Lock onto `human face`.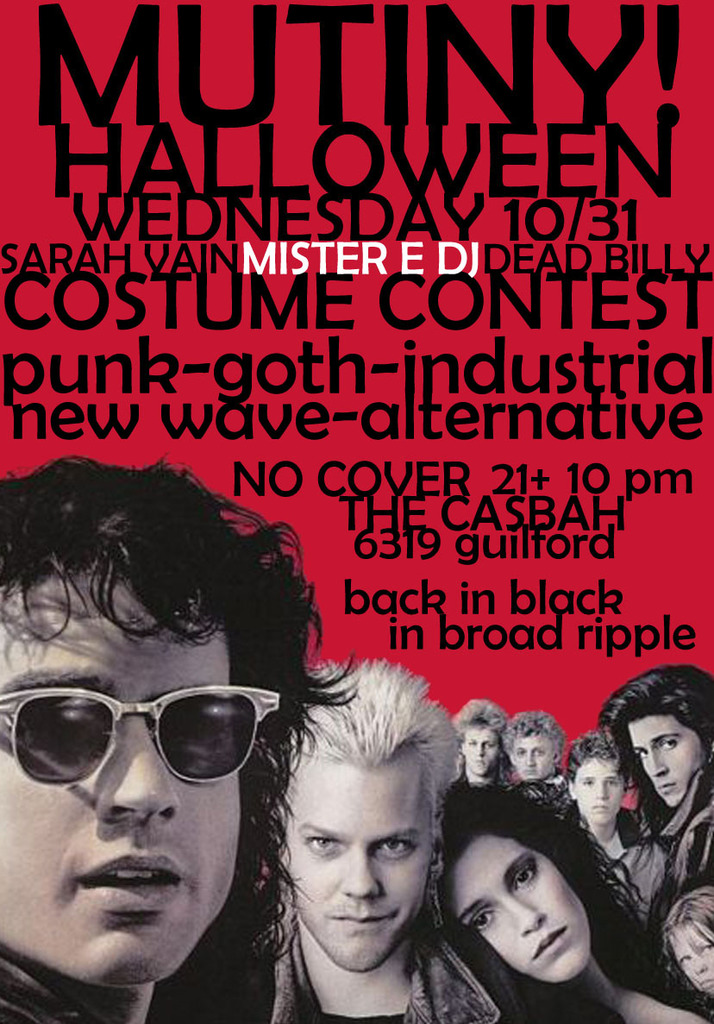
Locked: <bbox>635, 713, 707, 805</bbox>.
